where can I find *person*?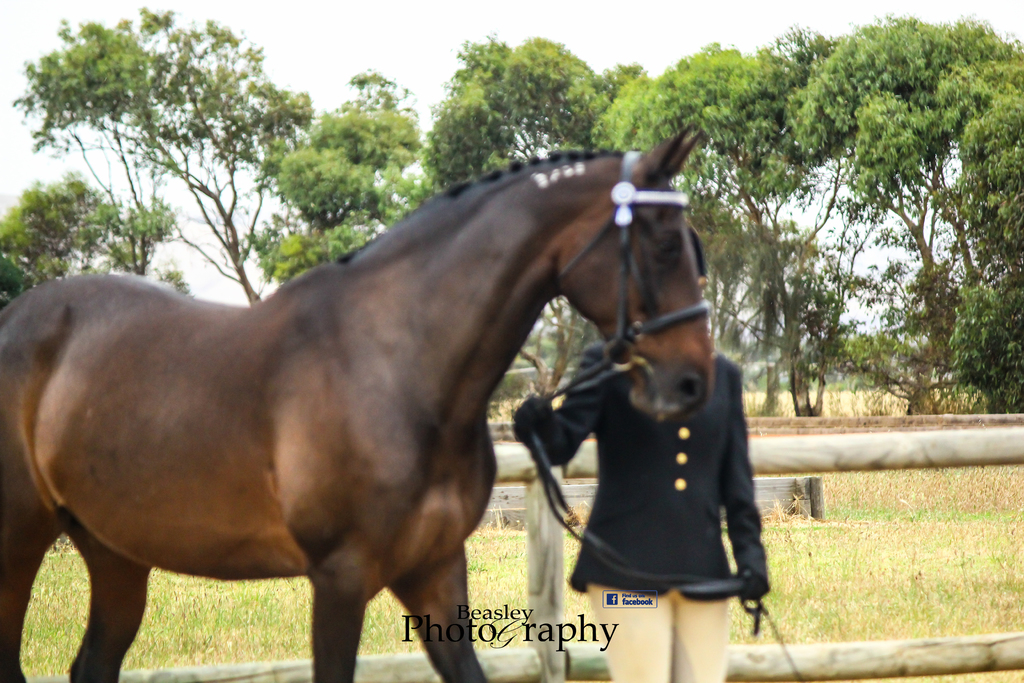
You can find it at (513, 222, 764, 682).
